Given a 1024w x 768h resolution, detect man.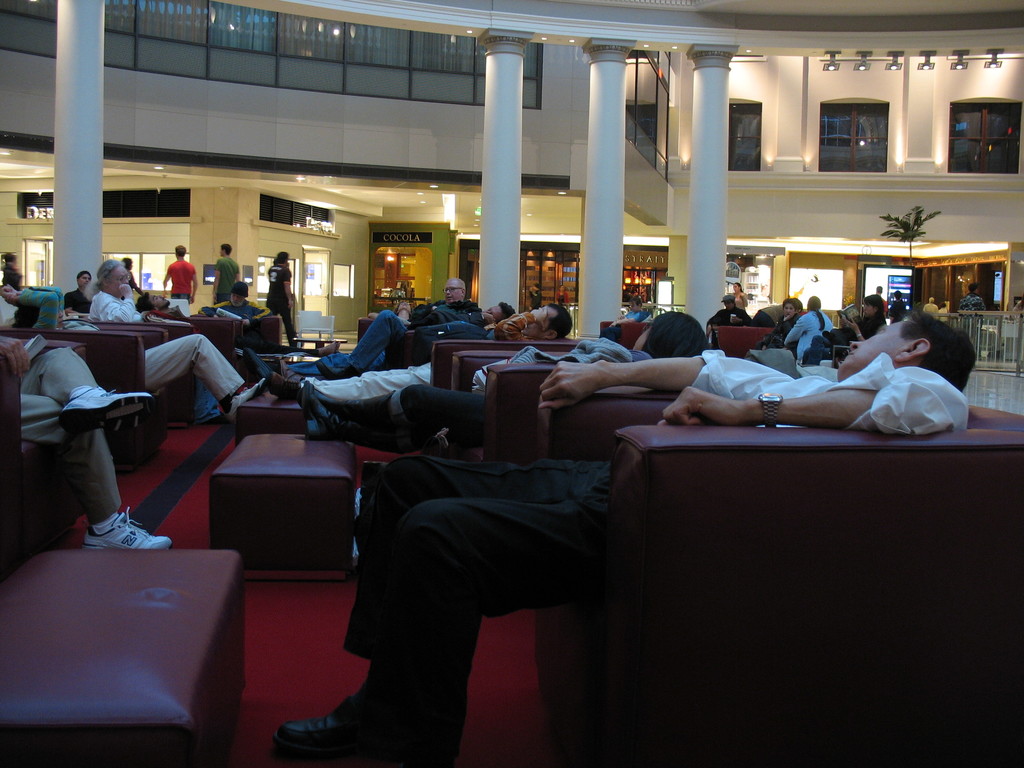
262,304,572,404.
